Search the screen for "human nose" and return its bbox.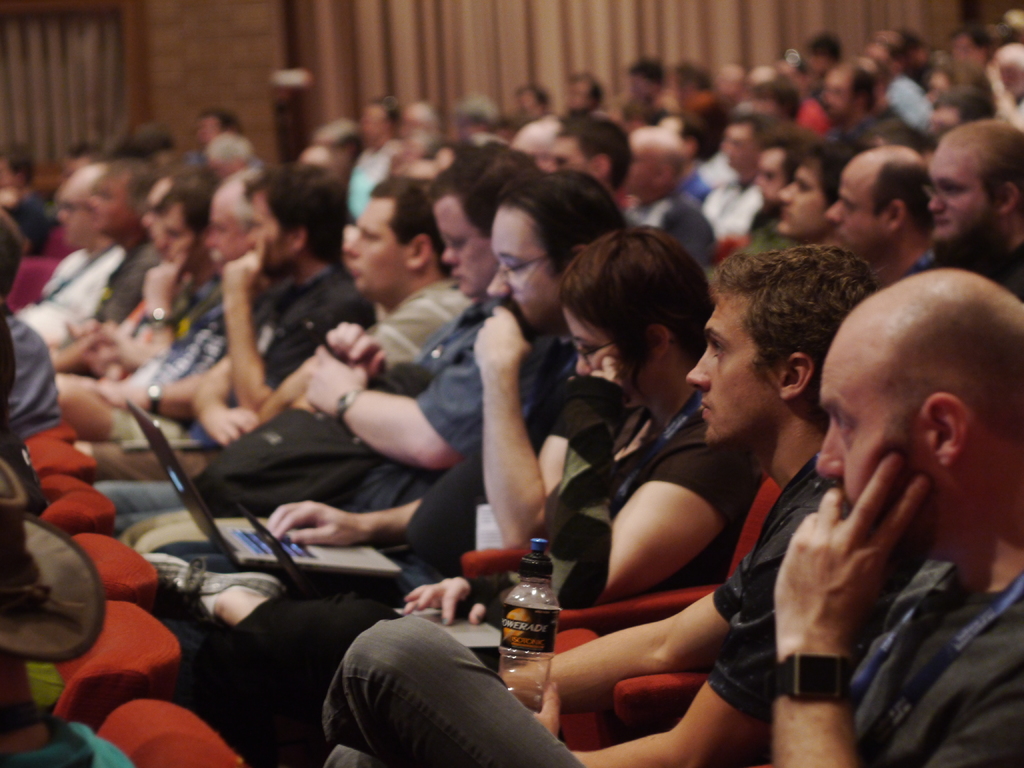
Found: select_region(342, 229, 356, 260).
